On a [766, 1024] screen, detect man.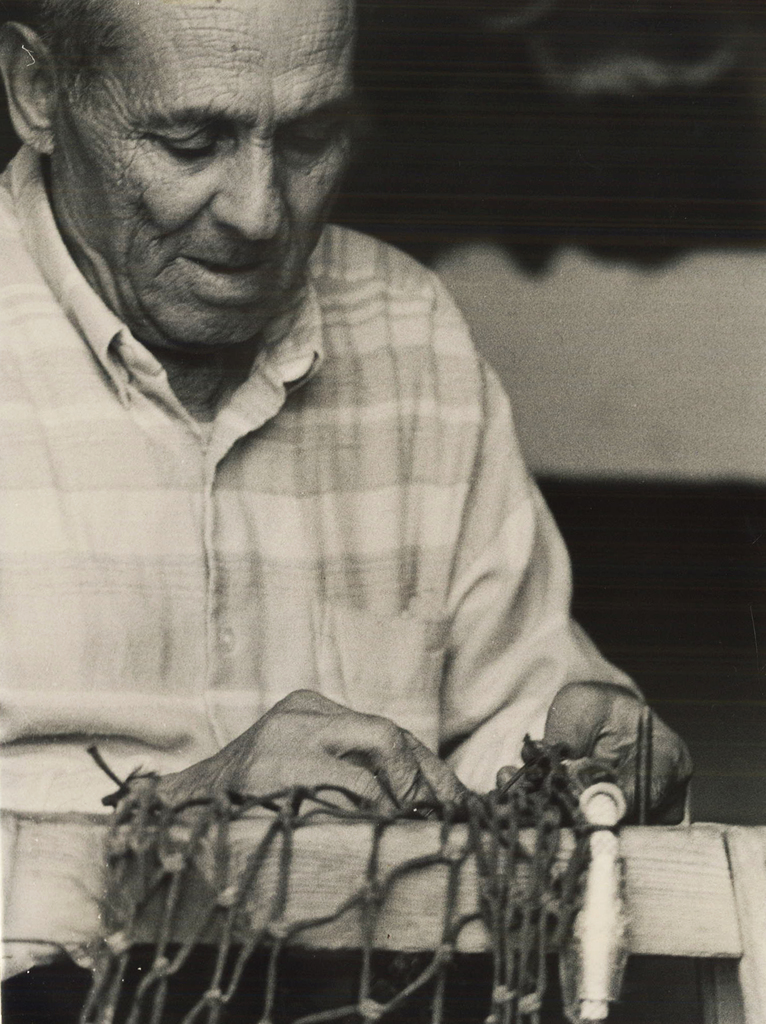
(72, 13, 693, 986).
